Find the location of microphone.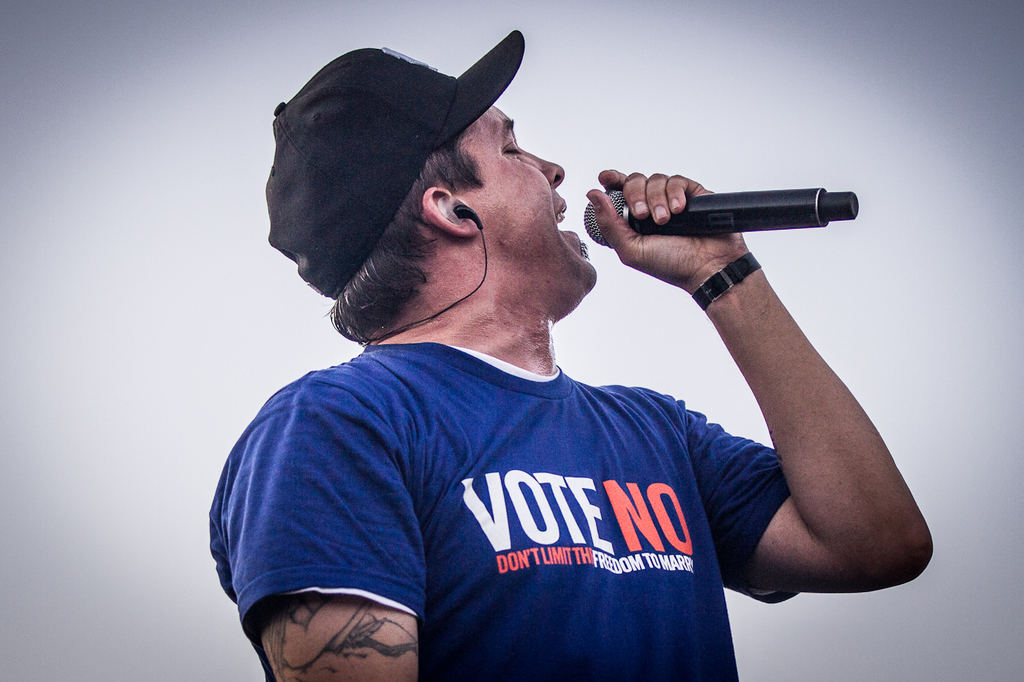
Location: detection(585, 186, 862, 246).
